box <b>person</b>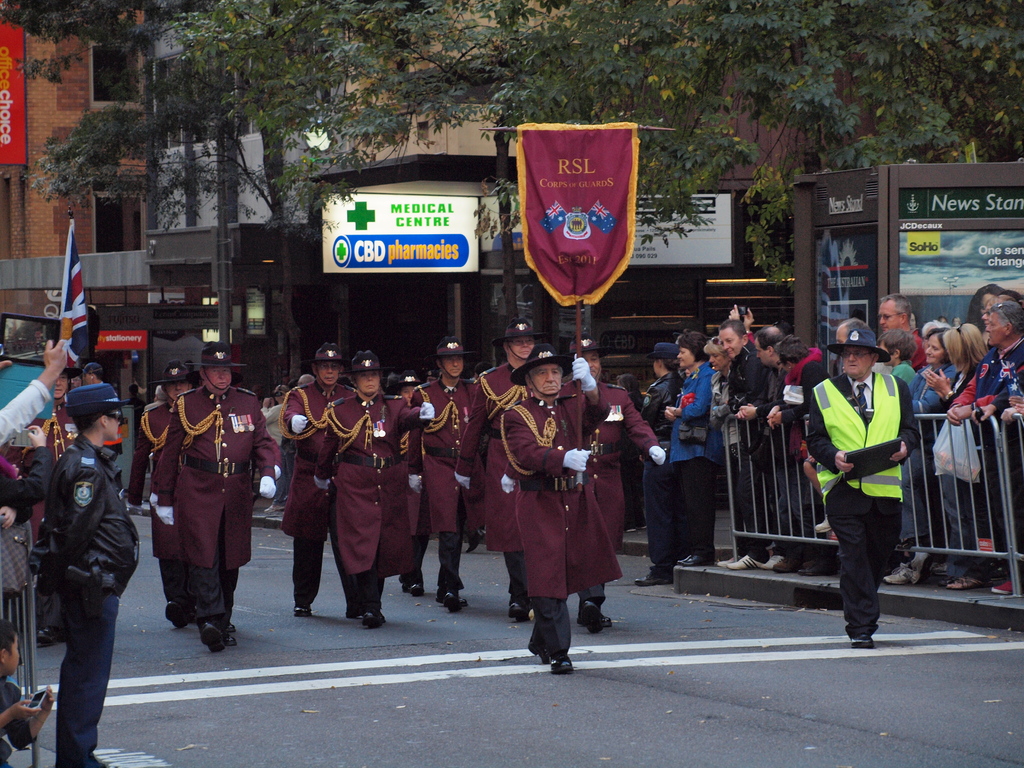
box=[34, 383, 144, 767]
